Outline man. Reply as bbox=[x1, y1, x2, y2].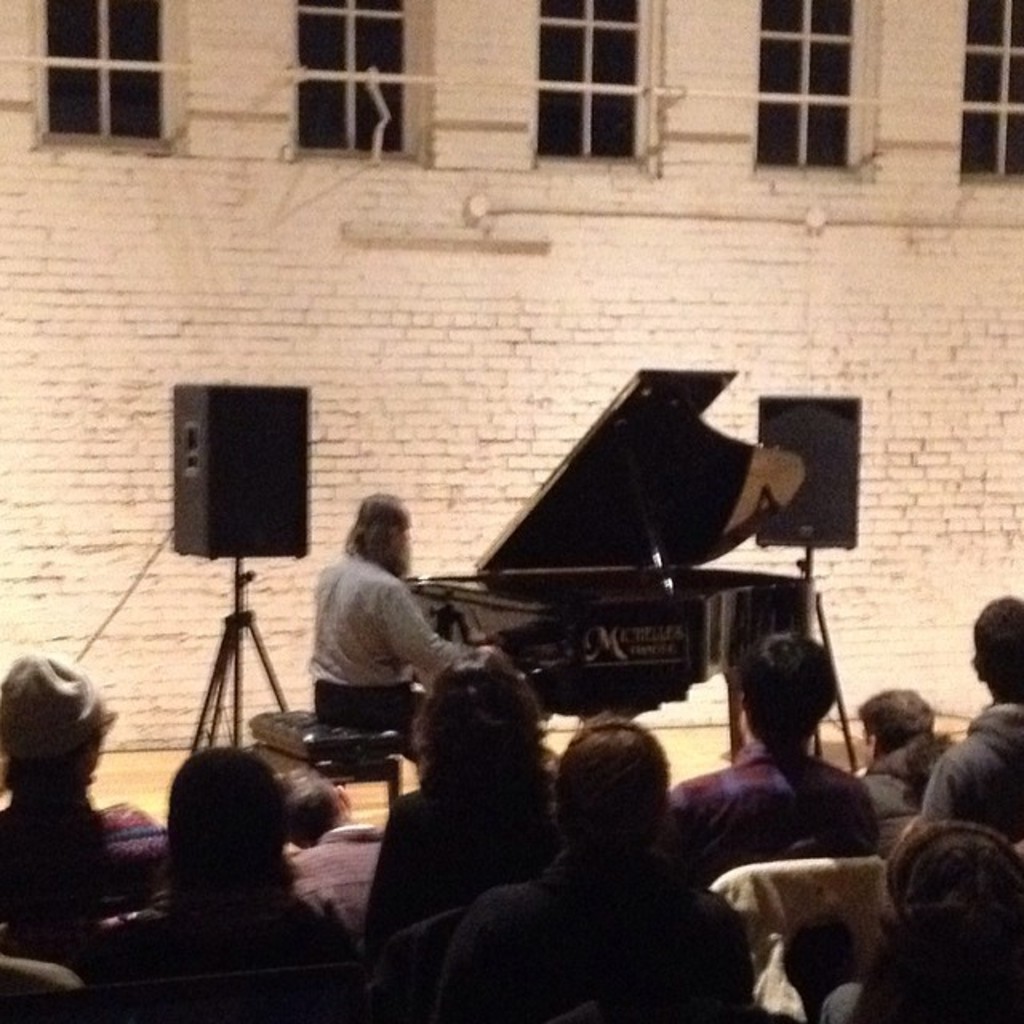
bbox=[0, 650, 160, 856].
